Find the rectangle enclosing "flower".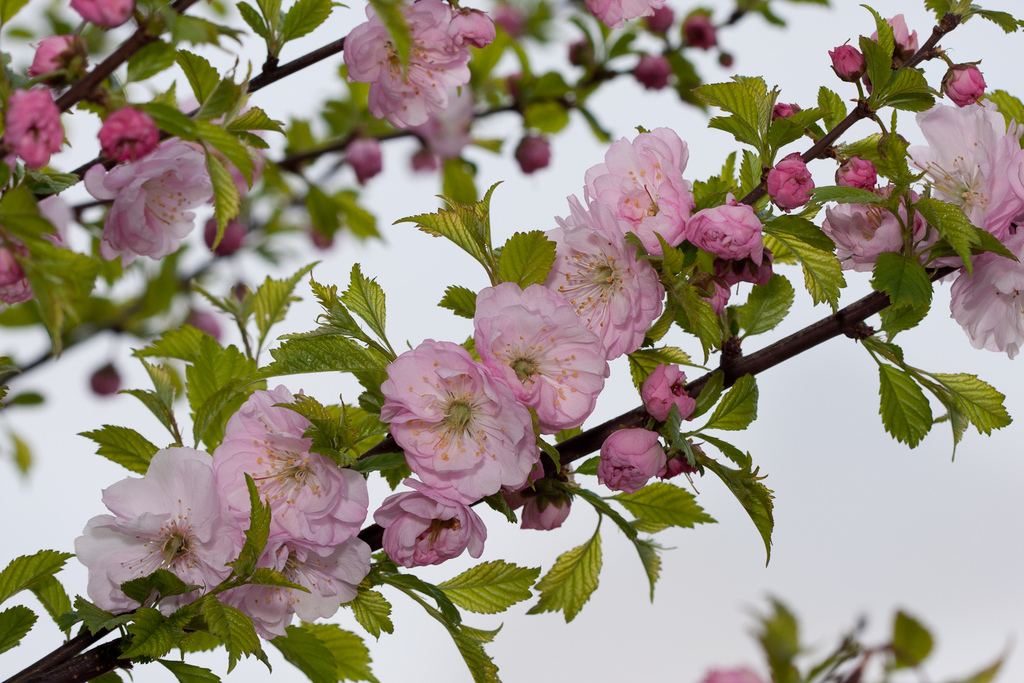
box(372, 333, 529, 502).
